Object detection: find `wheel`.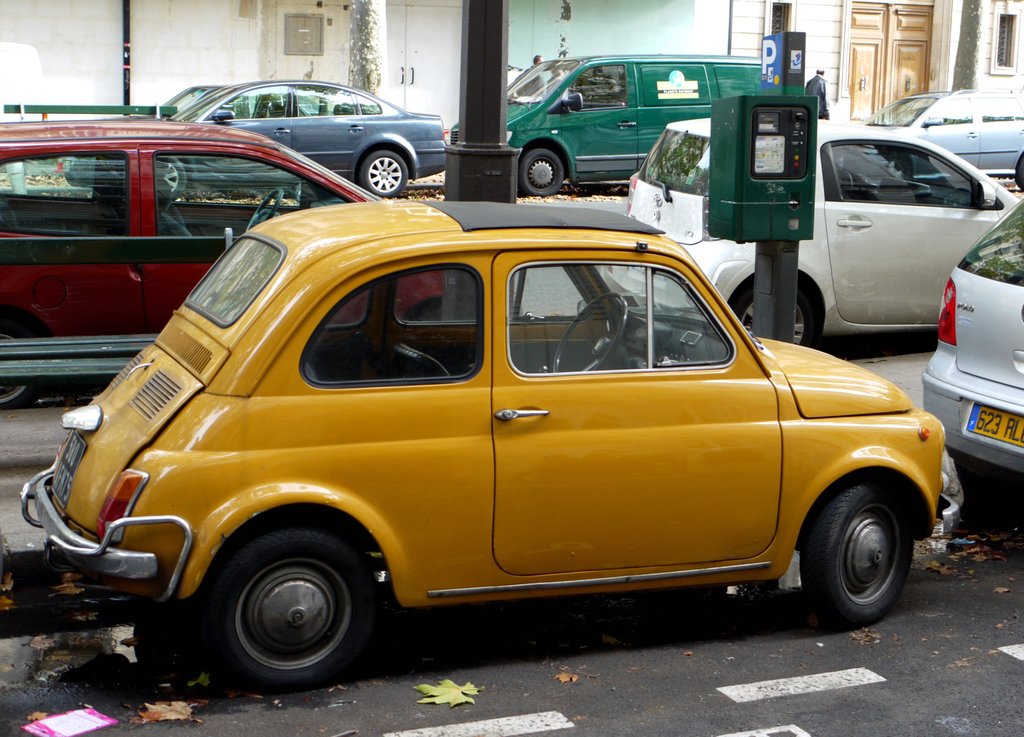
(x1=731, y1=286, x2=808, y2=356).
